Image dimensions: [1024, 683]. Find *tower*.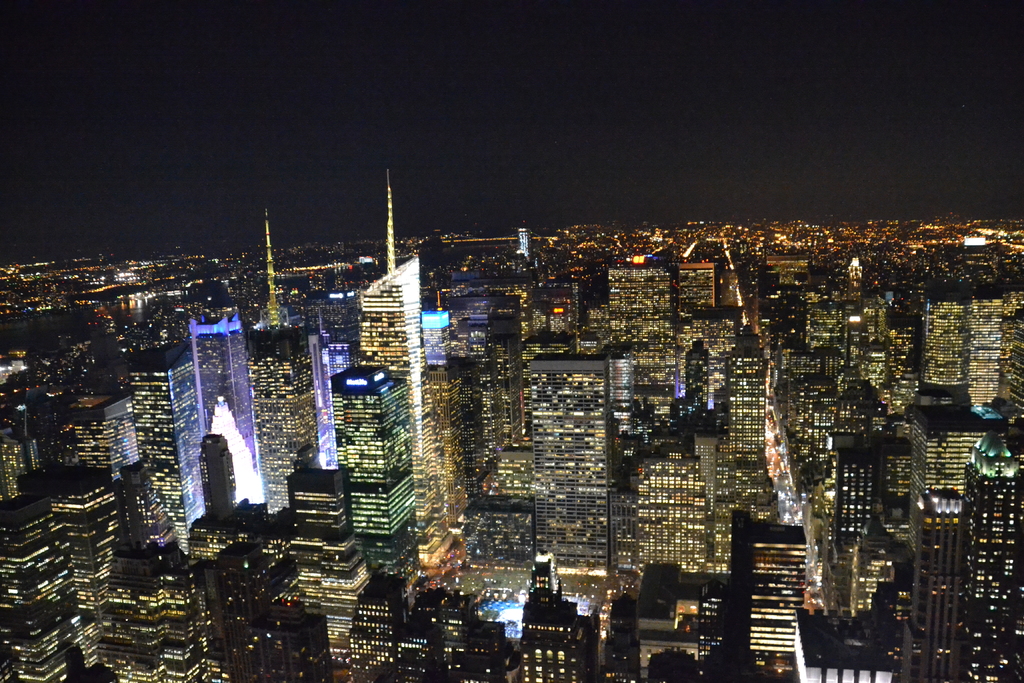
334:180:429:405.
